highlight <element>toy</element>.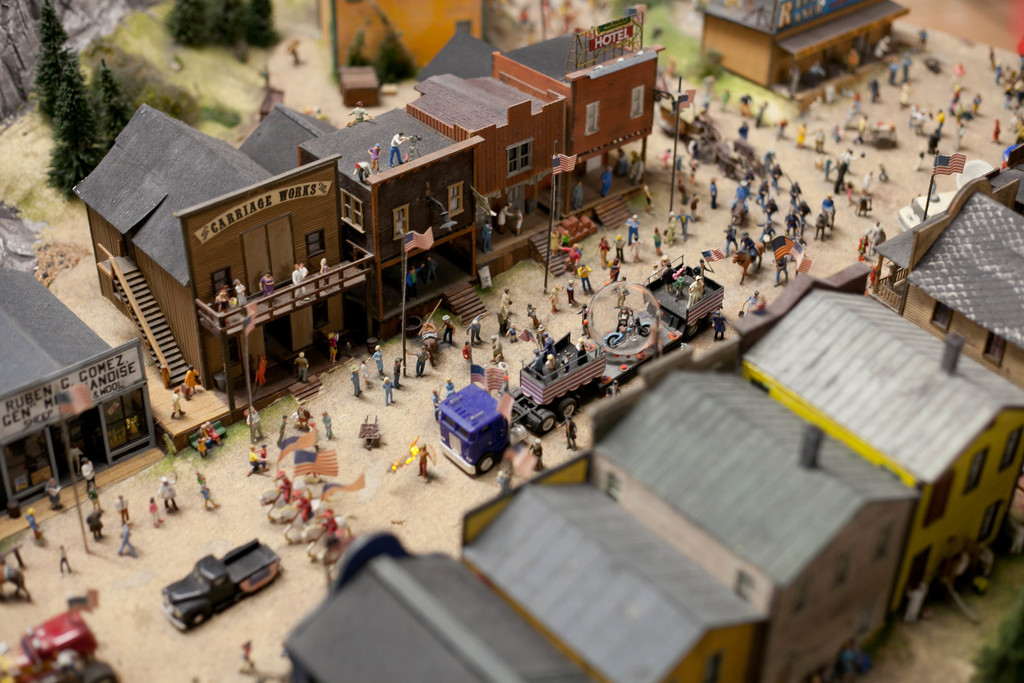
Highlighted region: select_region(896, 174, 1023, 388).
